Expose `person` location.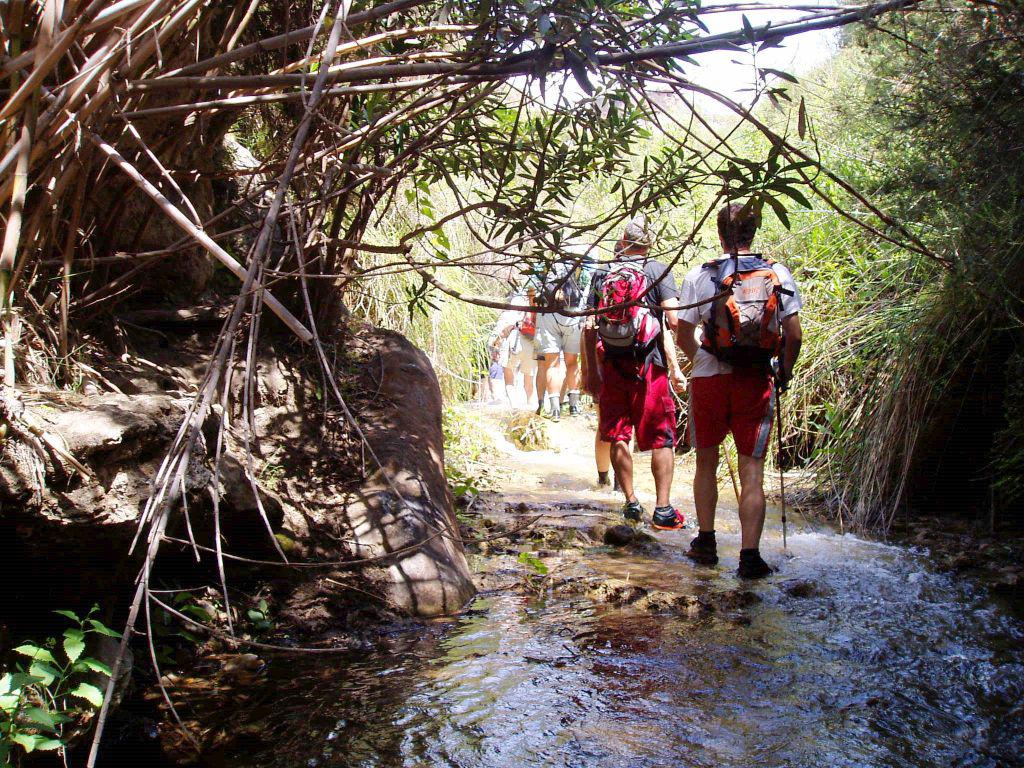
Exposed at crop(527, 226, 593, 433).
